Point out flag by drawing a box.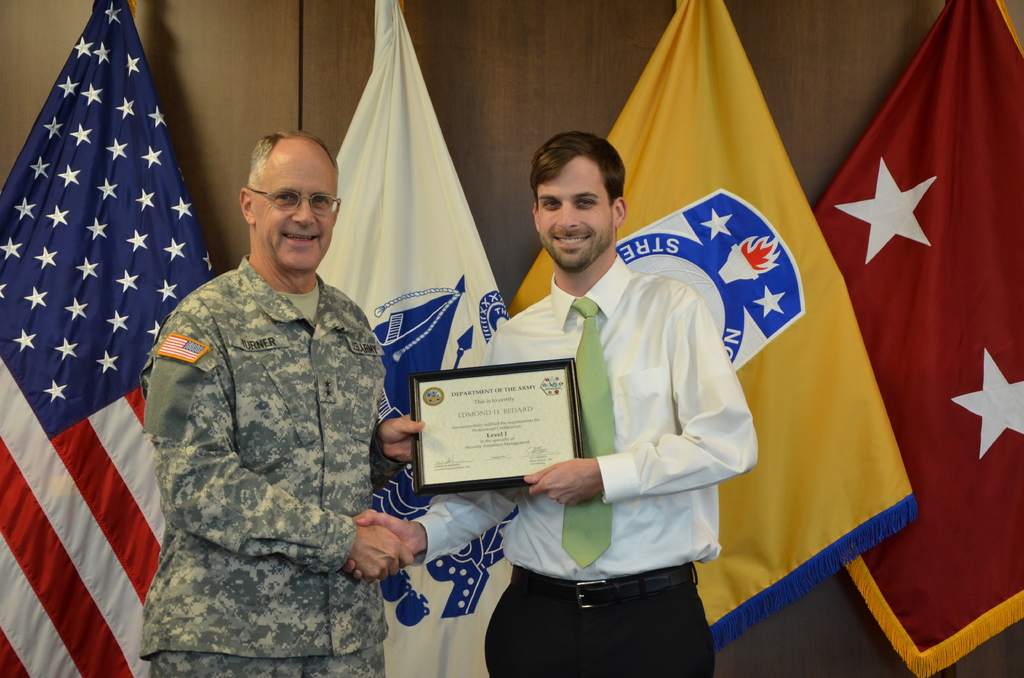
rect(527, 0, 922, 649).
